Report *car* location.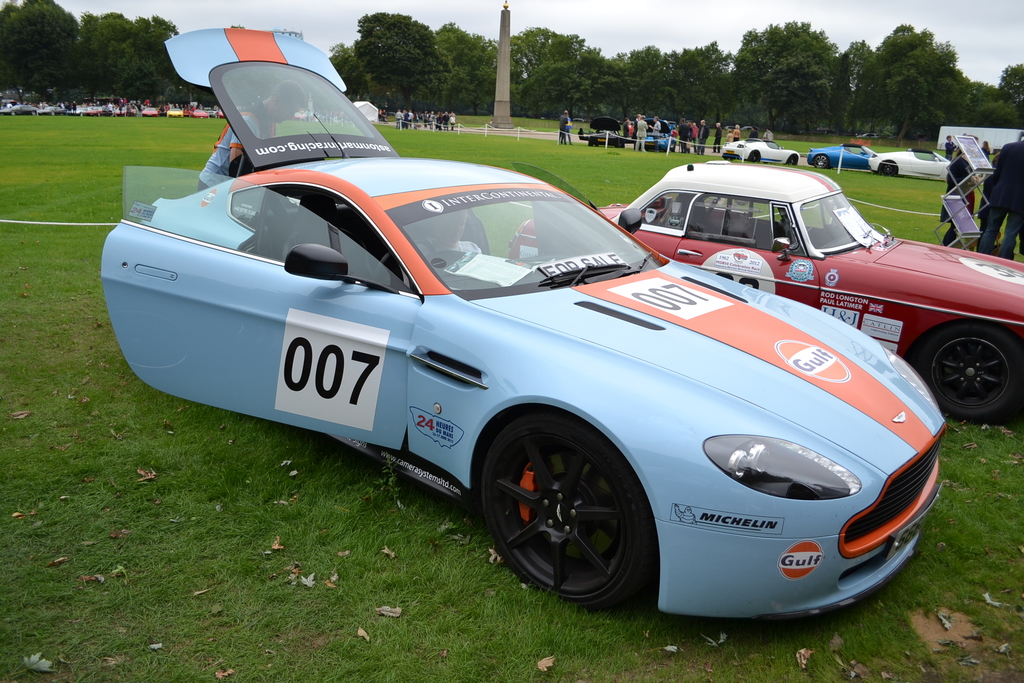
Report: BBox(634, 115, 677, 150).
